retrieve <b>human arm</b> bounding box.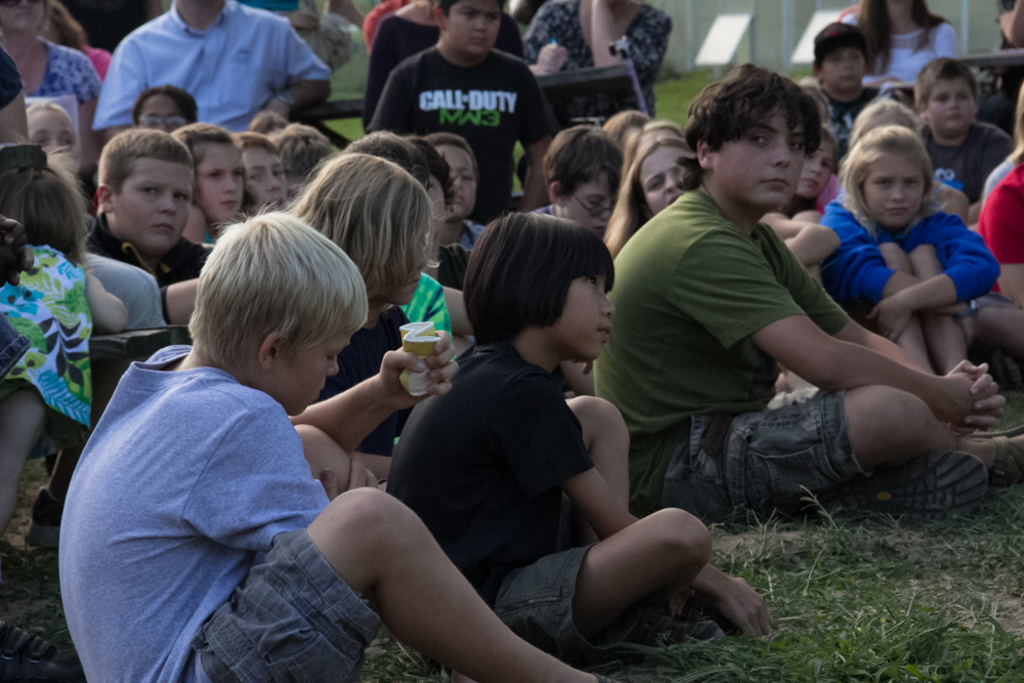
Bounding box: crop(190, 400, 391, 554).
